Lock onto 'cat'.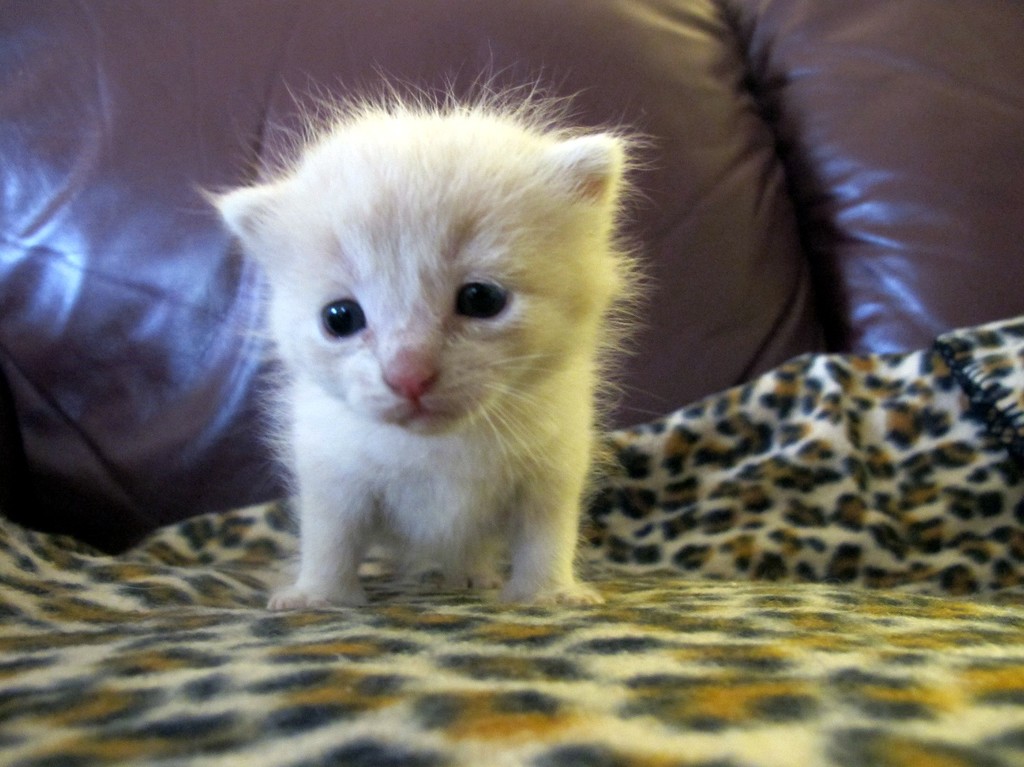
Locked: 190 36 676 616.
